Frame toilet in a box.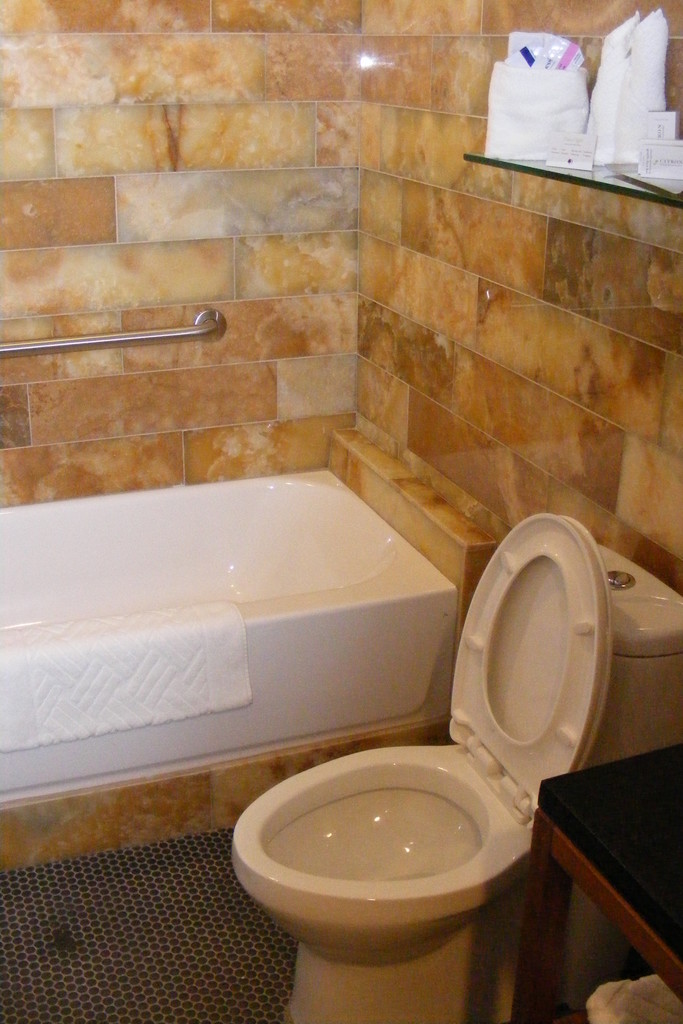
<region>213, 509, 585, 1023</region>.
